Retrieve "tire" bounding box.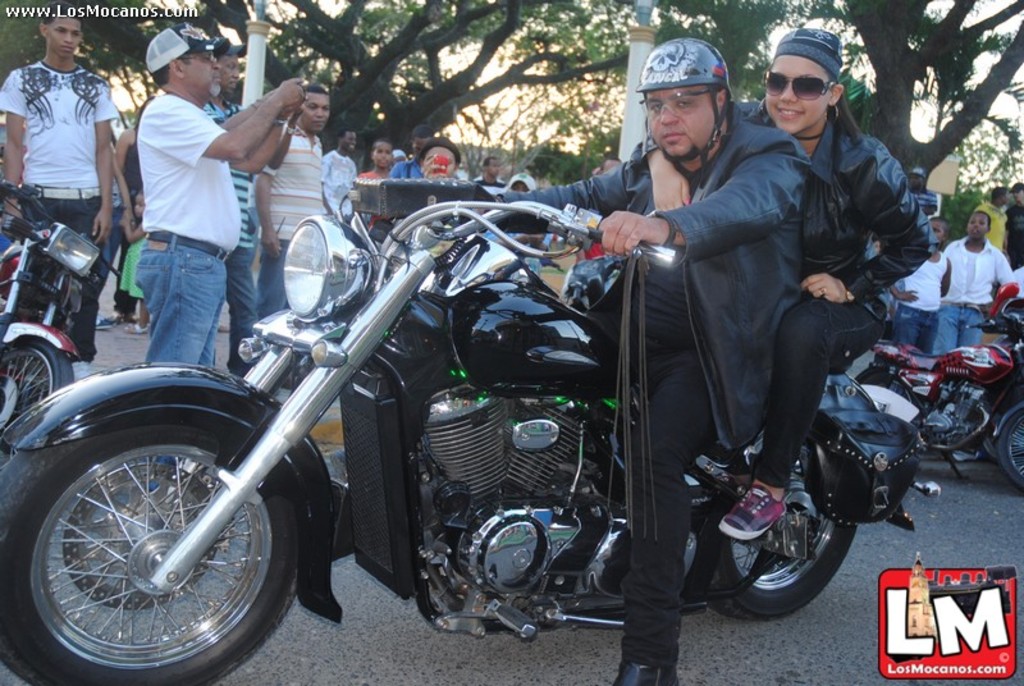
Bounding box: 0,335,72,448.
